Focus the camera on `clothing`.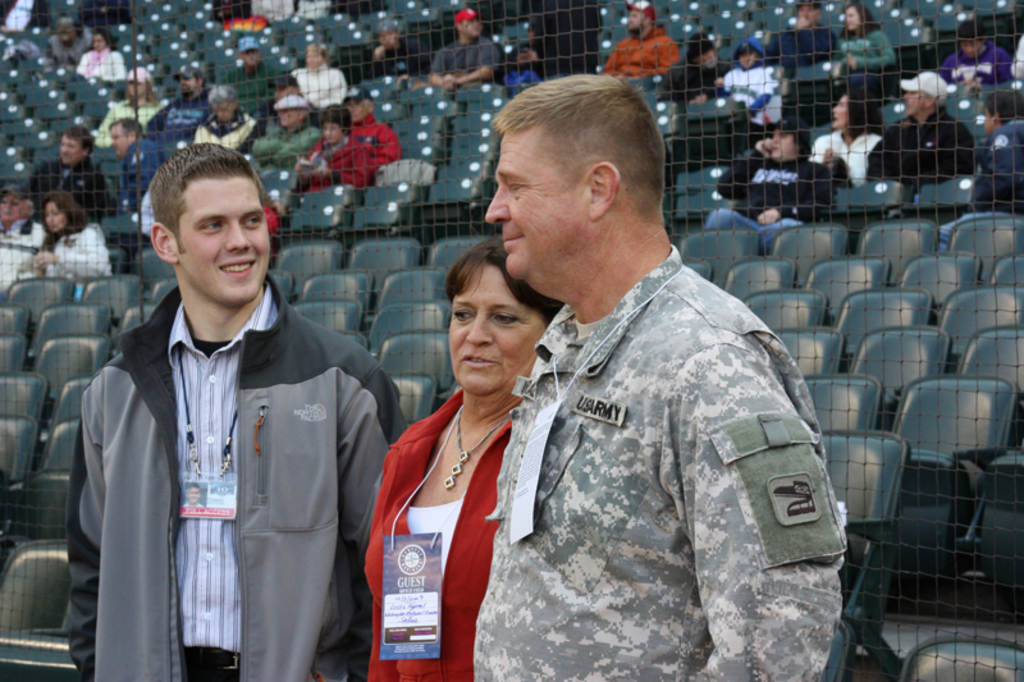
Focus region: l=598, t=29, r=676, b=74.
